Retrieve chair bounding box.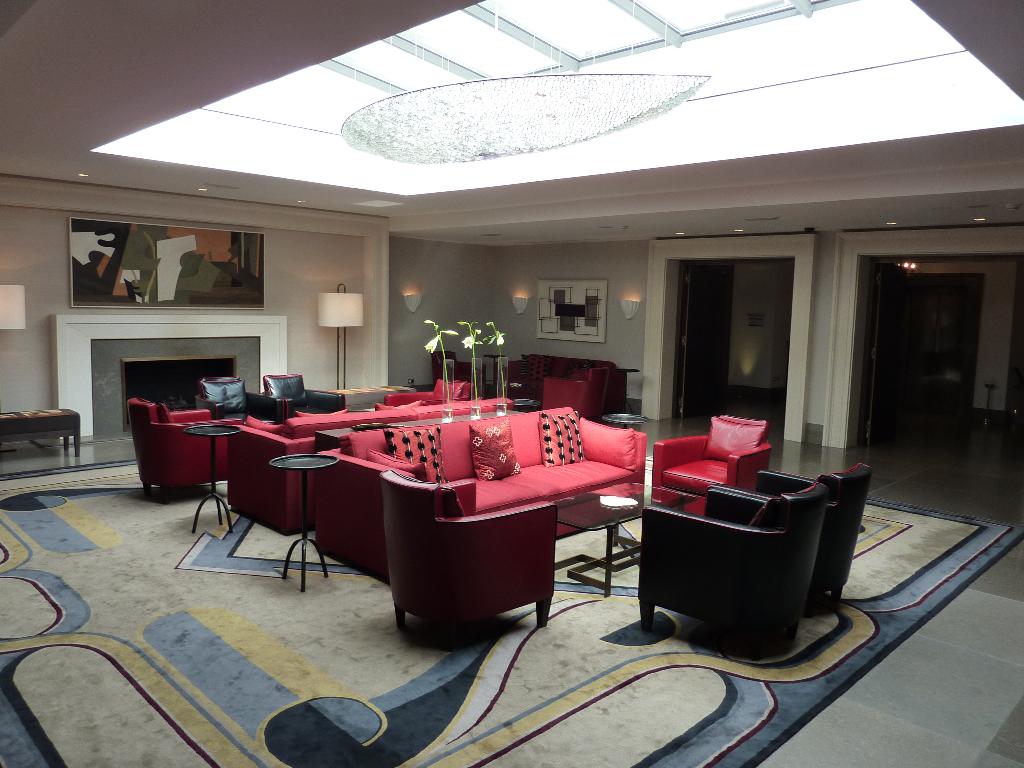
Bounding box: [378,376,472,413].
